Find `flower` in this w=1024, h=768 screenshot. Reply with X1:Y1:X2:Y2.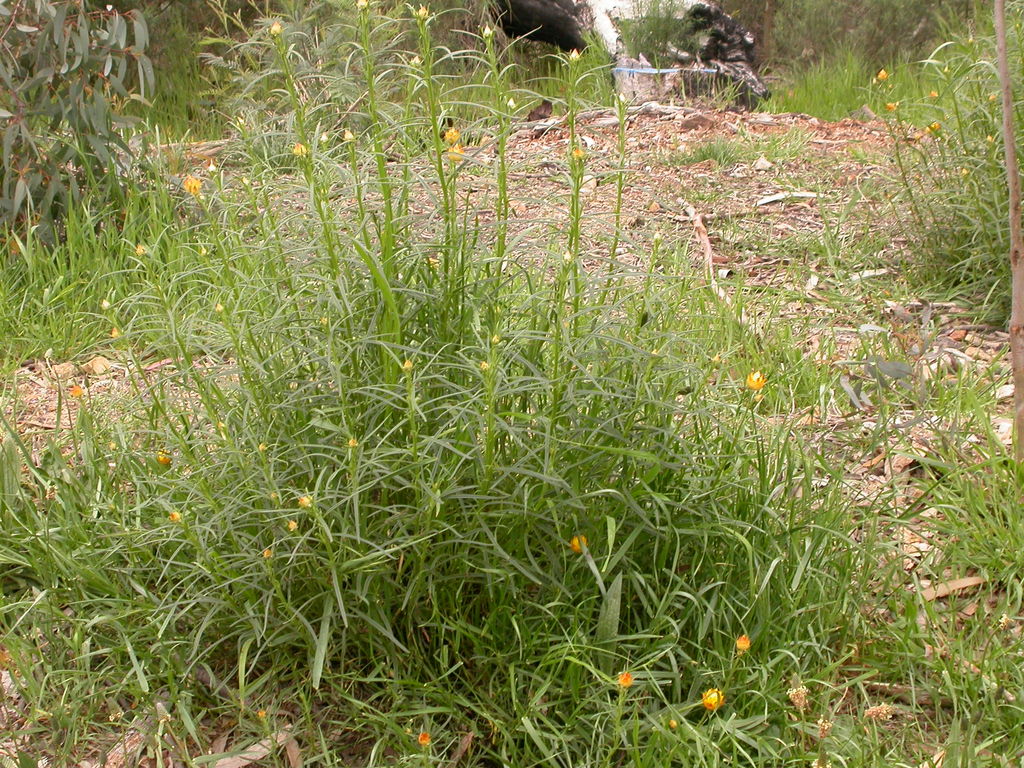
273:495:274:499.
